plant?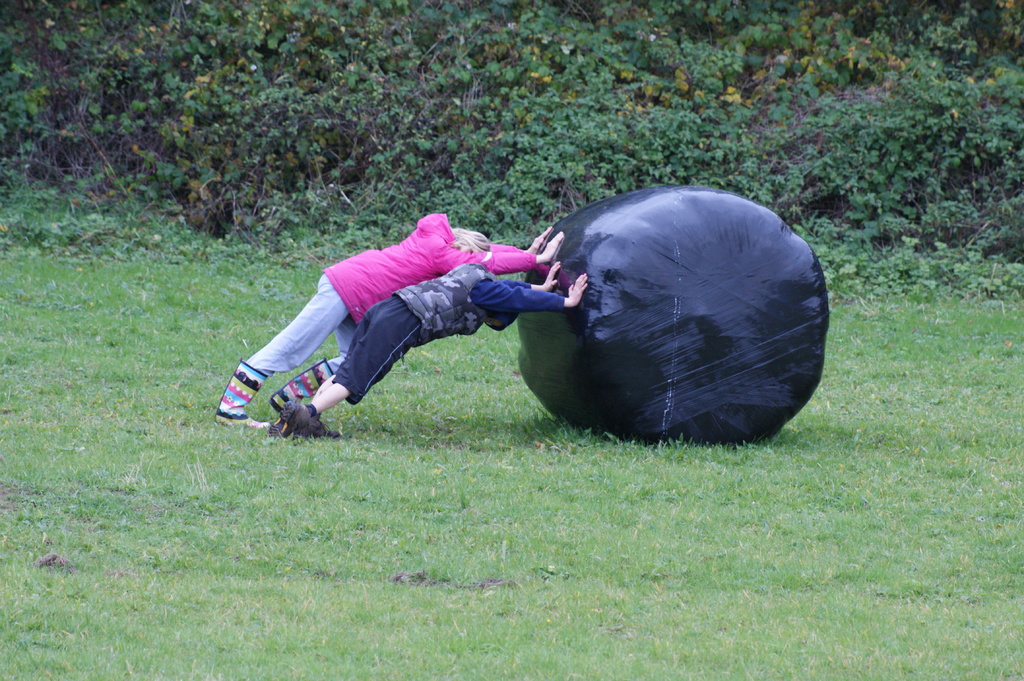
<bbox>0, 0, 1023, 324</bbox>
